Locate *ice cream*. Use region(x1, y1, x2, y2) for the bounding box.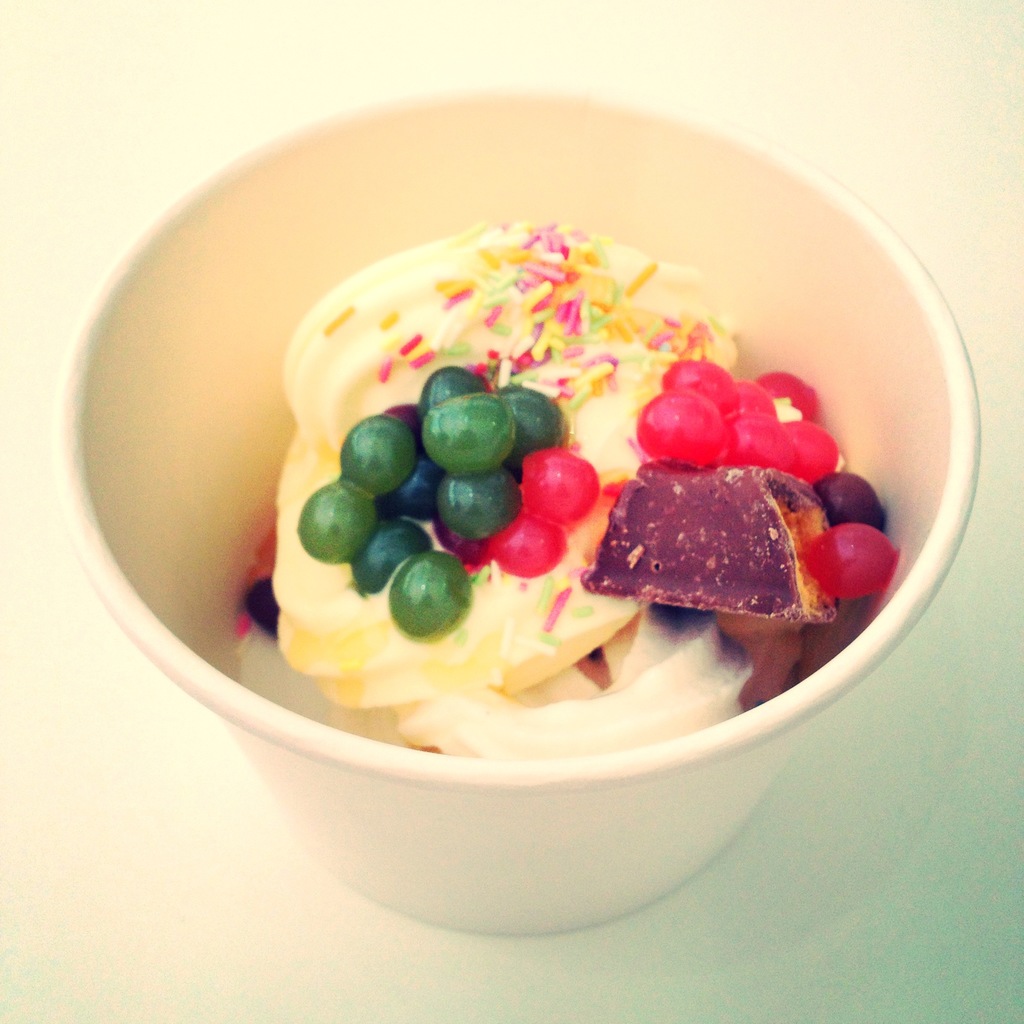
region(264, 236, 879, 822).
